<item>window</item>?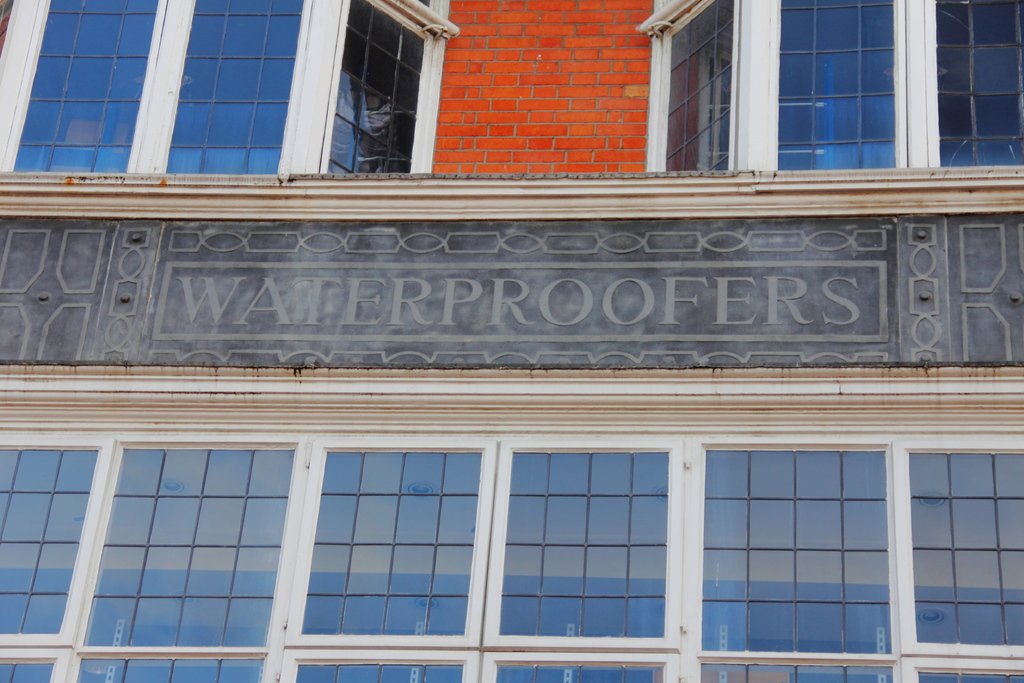
(x1=0, y1=0, x2=451, y2=178)
